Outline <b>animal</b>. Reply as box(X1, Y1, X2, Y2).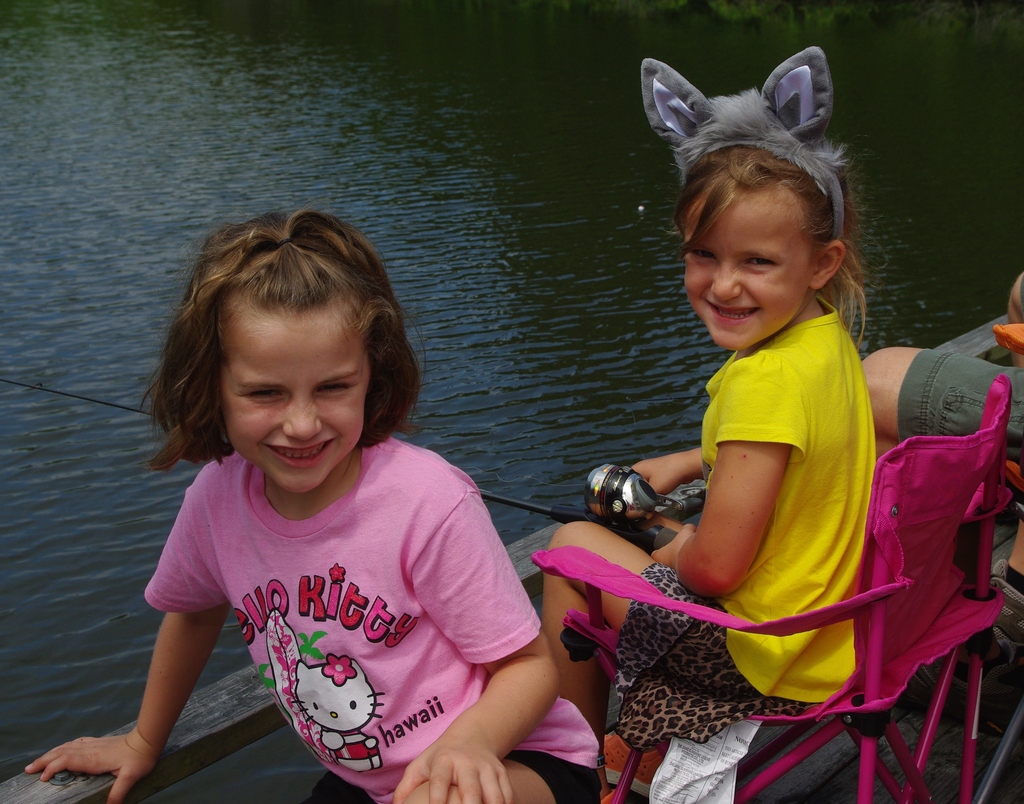
box(292, 653, 382, 772).
